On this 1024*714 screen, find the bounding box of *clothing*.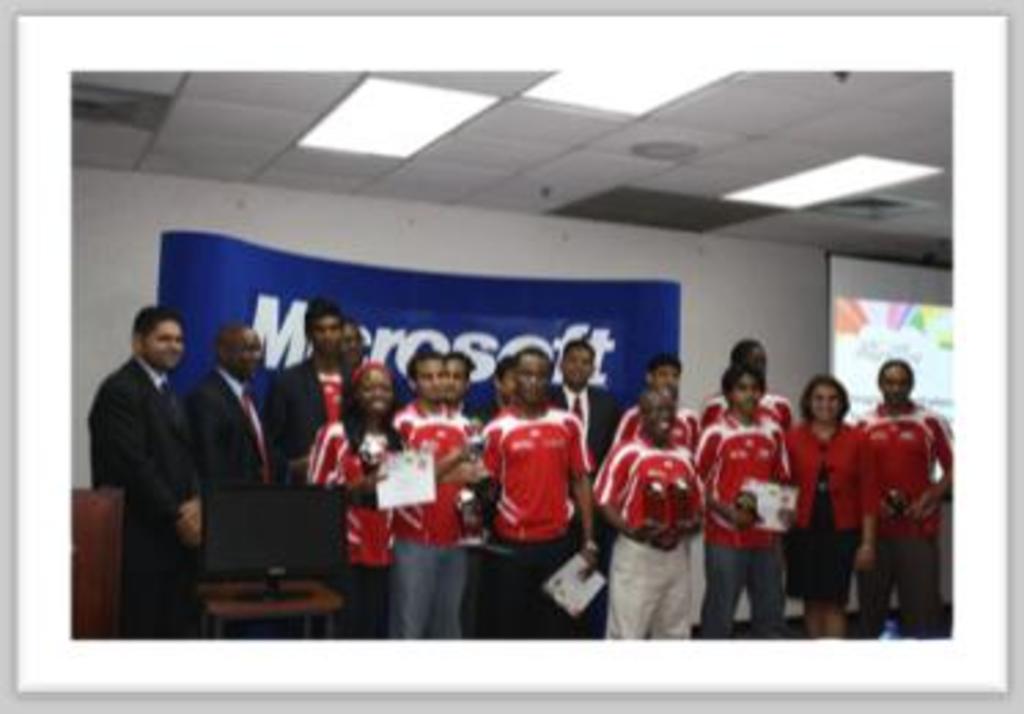
Bounding box: [x1=88, y1=352, x2=200, y2=640].
